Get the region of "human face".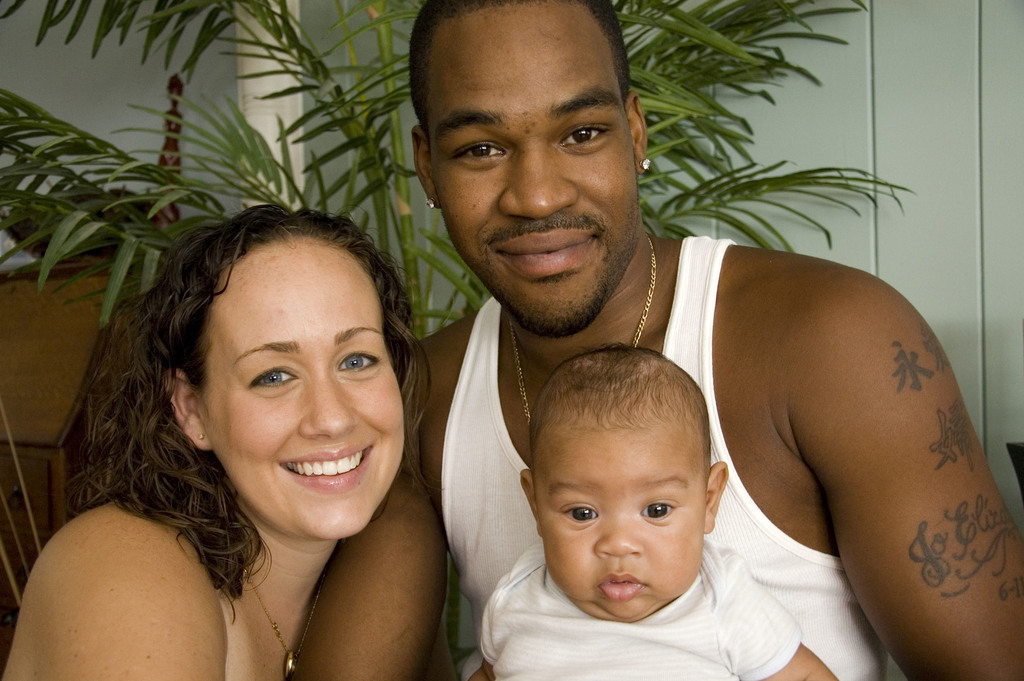
crop(422, 0, 645, 341).
